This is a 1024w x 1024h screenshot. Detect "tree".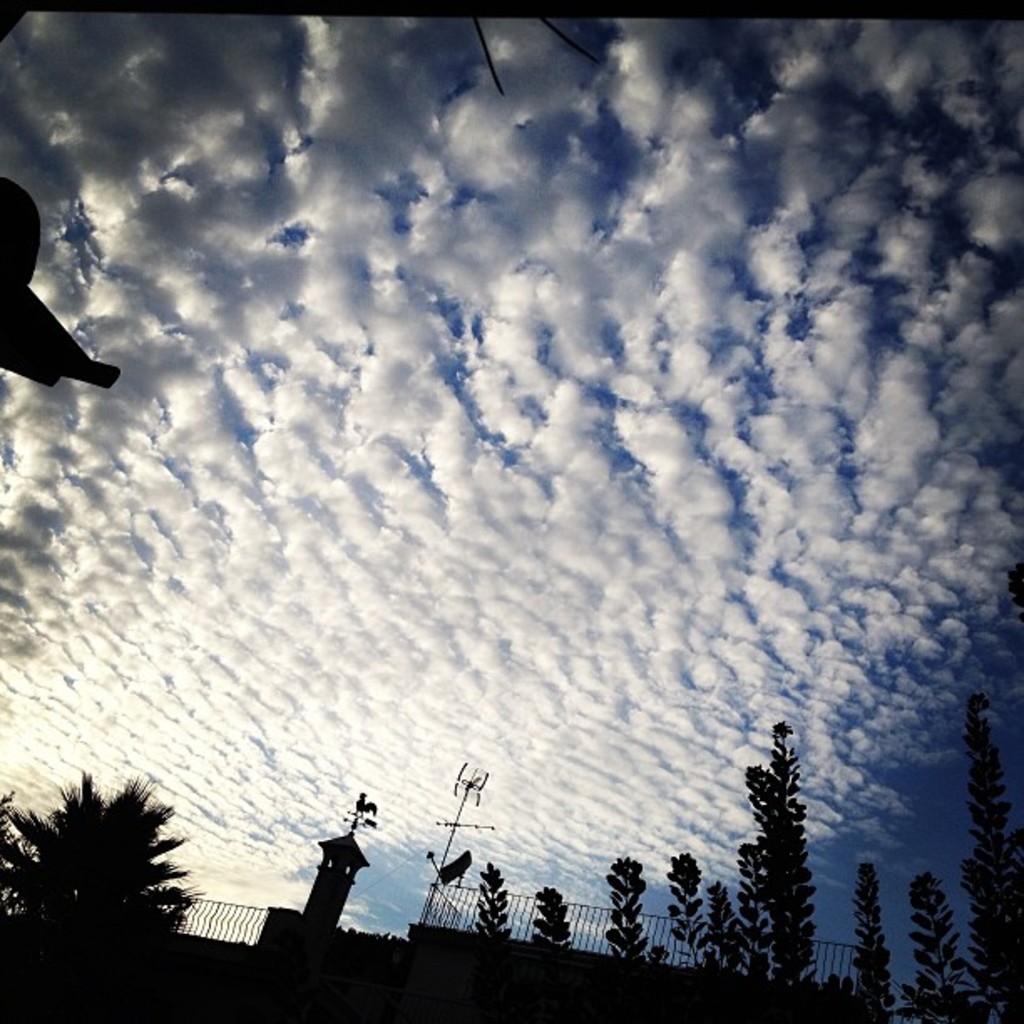
(x1=530, y1=882, x2=577, y2=969).
